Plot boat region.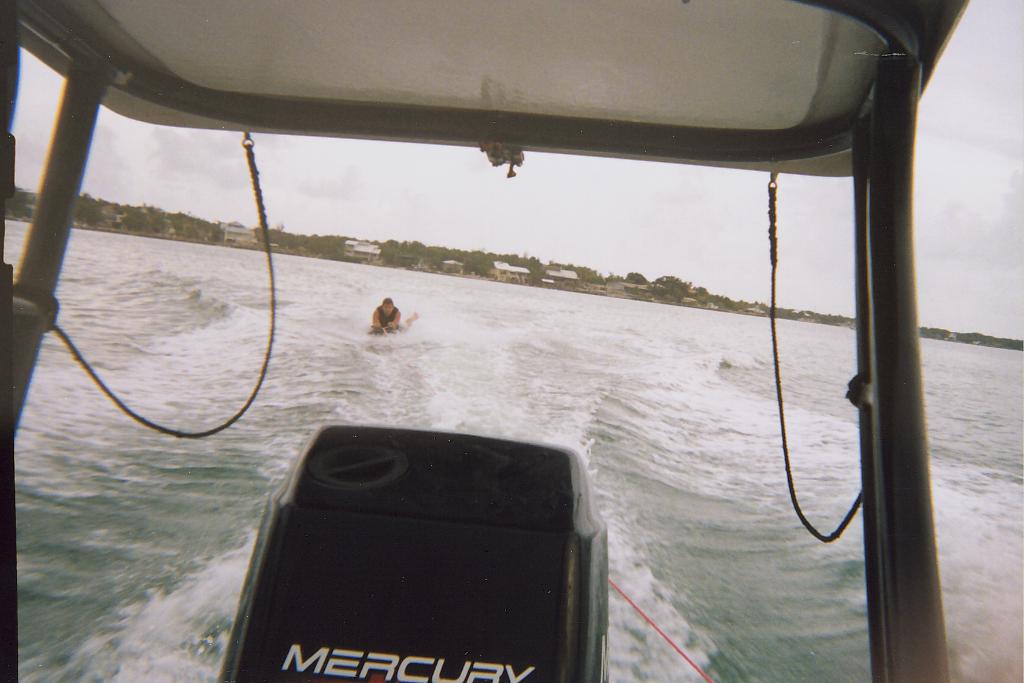
Plotted at x1=0, y1=0, x2=972, y2=682.
